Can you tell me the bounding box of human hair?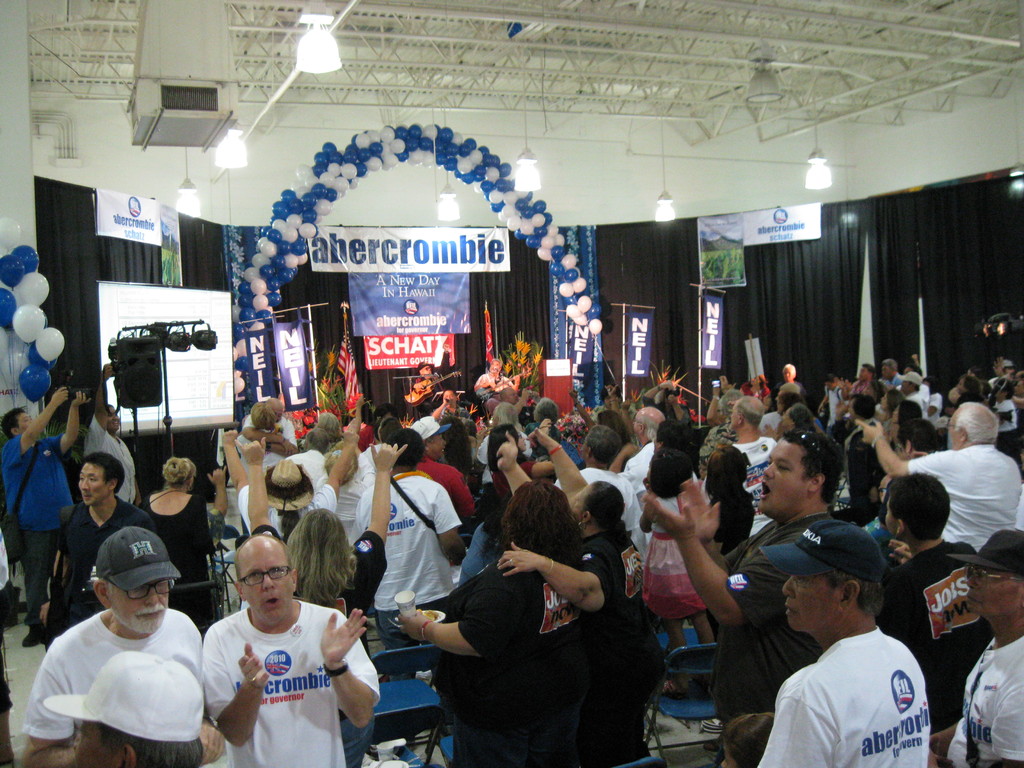
select_region(641, 447, 692, 493).
